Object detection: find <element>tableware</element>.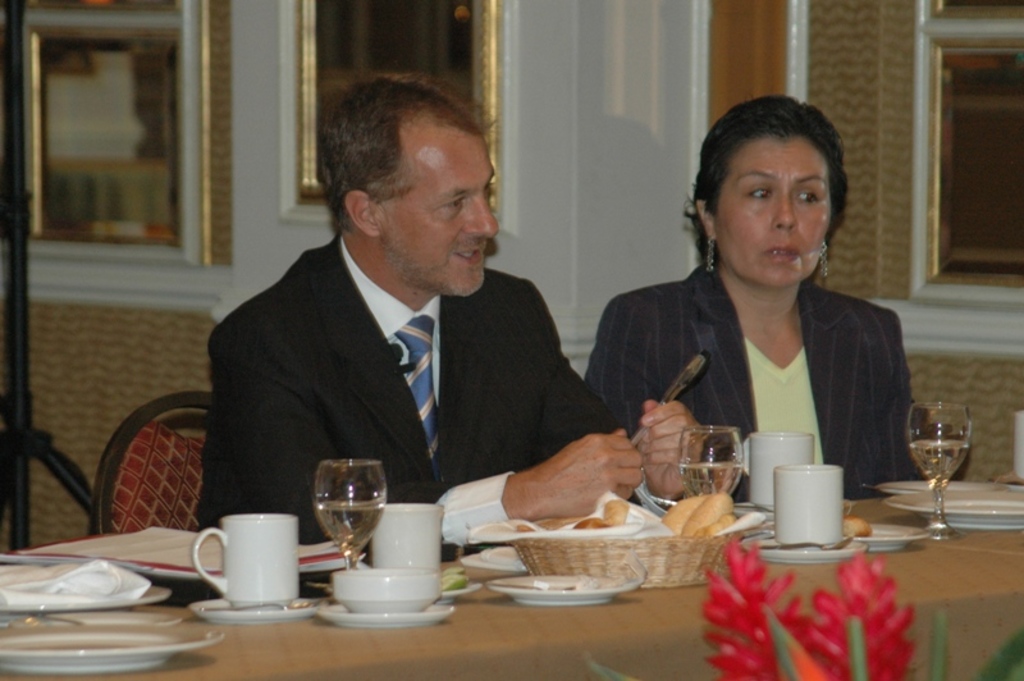
locate(916, 394, 972, 545).
